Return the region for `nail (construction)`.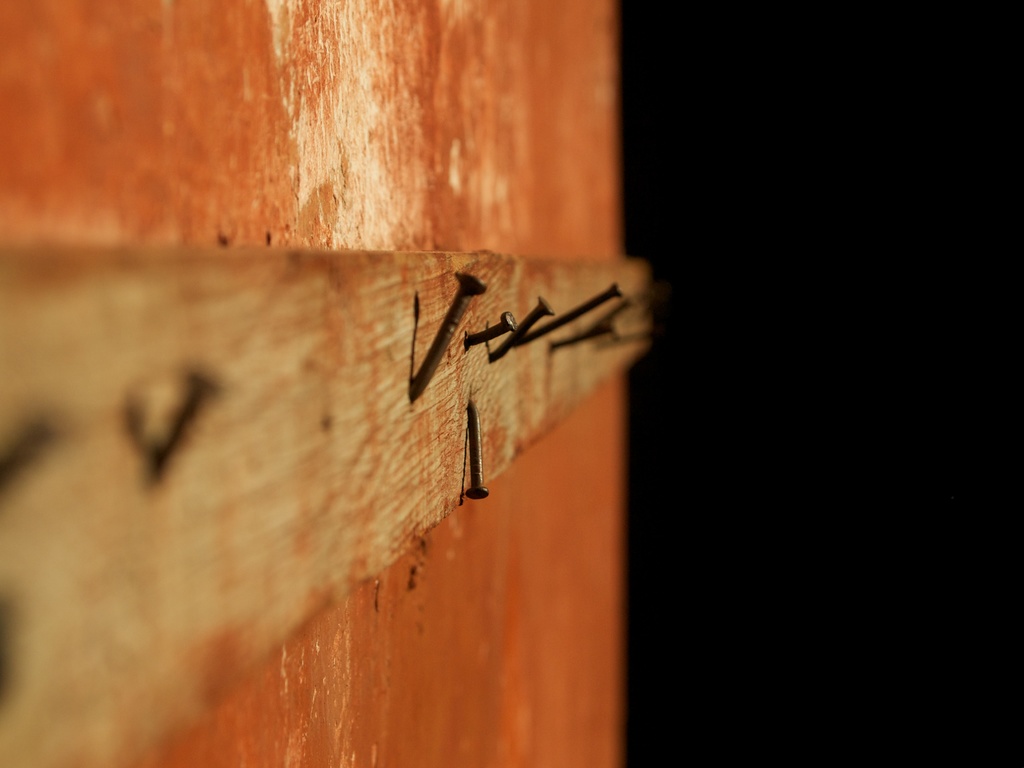
<region>463, 399, 489, 497</region>.
